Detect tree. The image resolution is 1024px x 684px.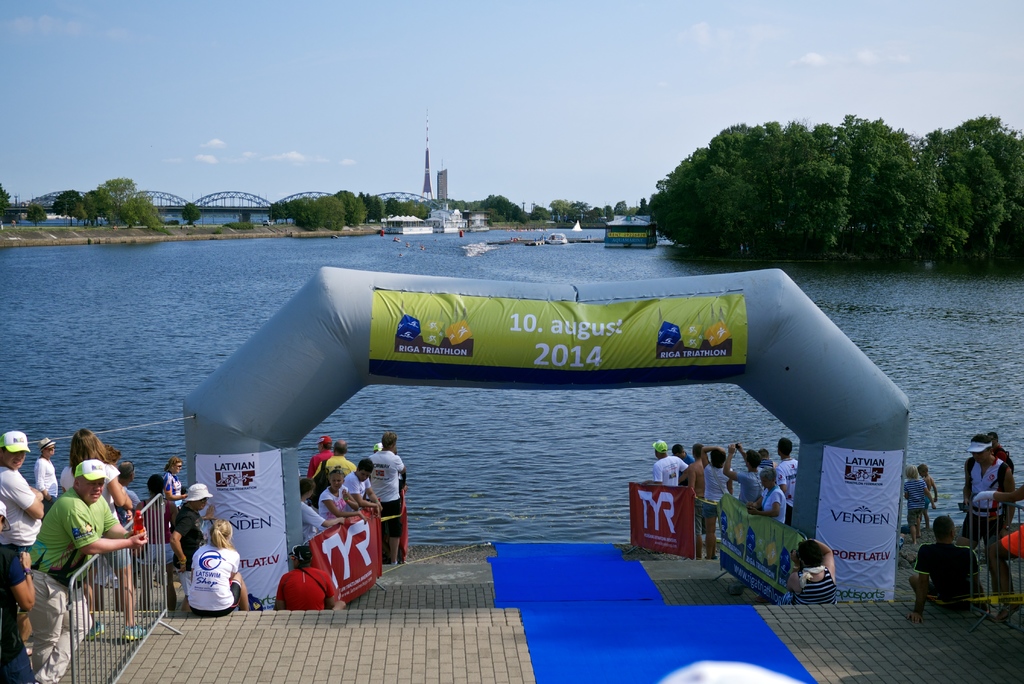
358 188 381 222.
